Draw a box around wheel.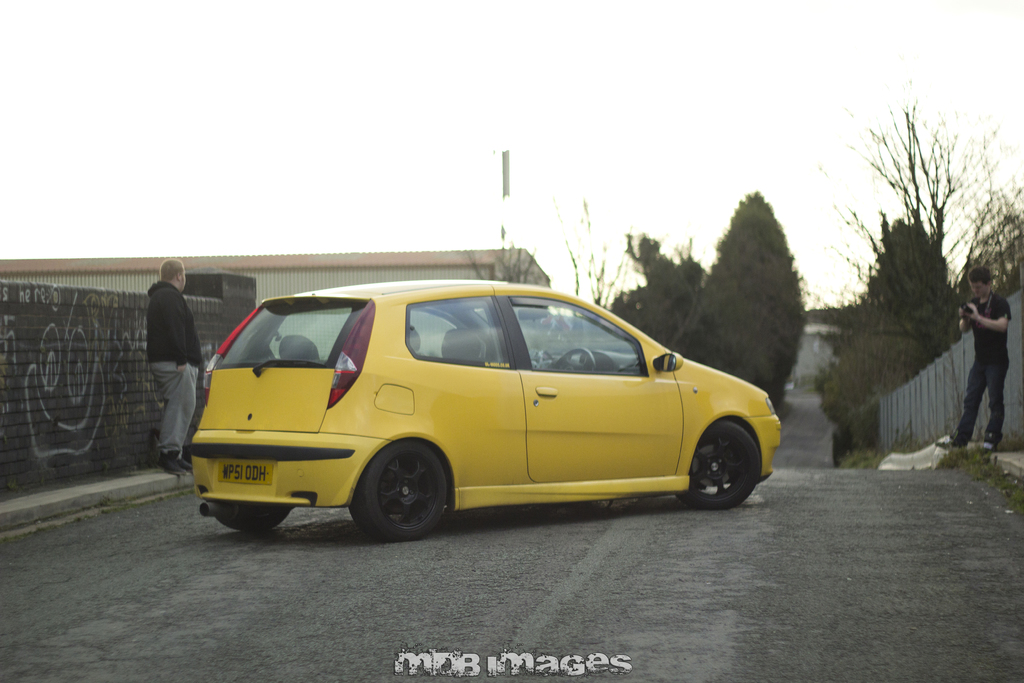
<bbox>215, 501, 291, 526</bbox>.
